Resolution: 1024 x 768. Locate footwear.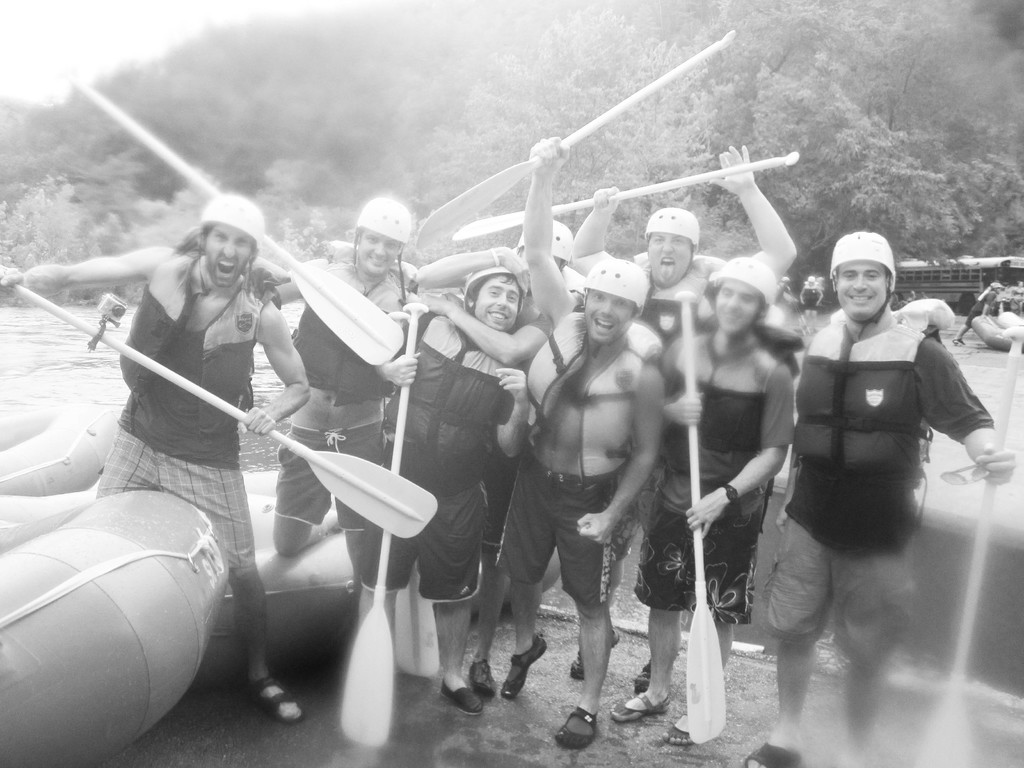
locate(438, 673, 487, 719).
